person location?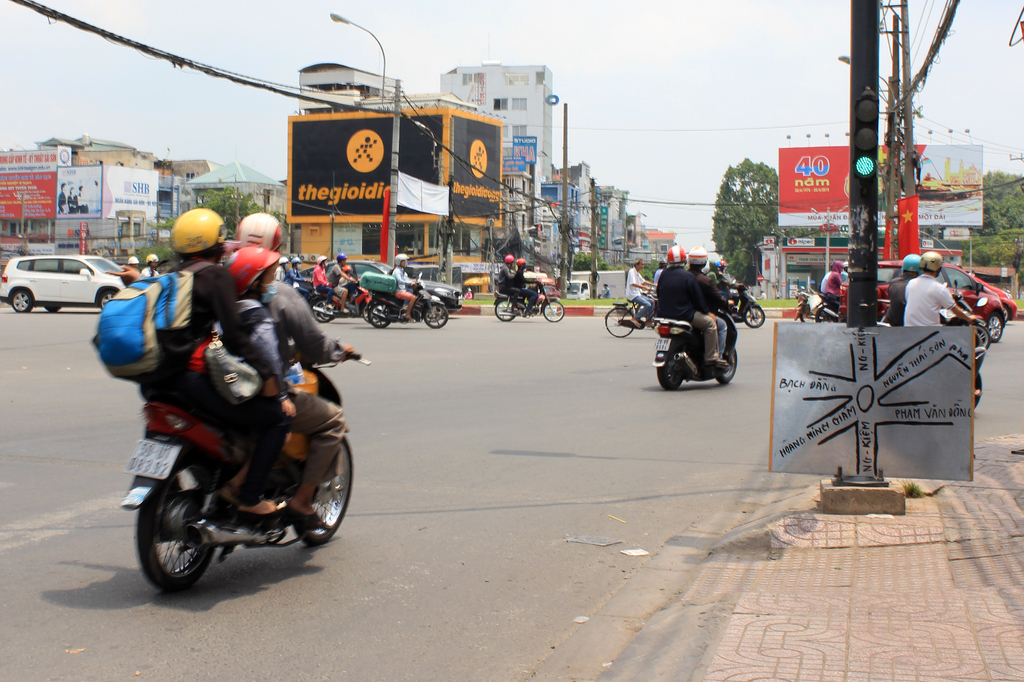
Rect(326, 254, 358, 315)
